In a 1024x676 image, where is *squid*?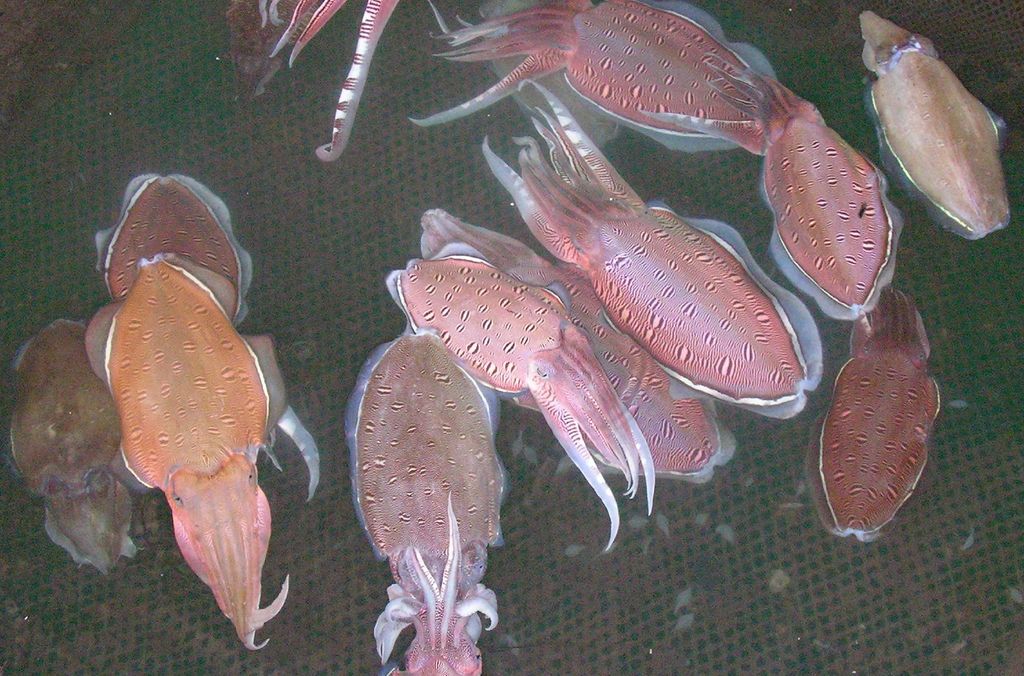
[347, 331, 496, 675].
